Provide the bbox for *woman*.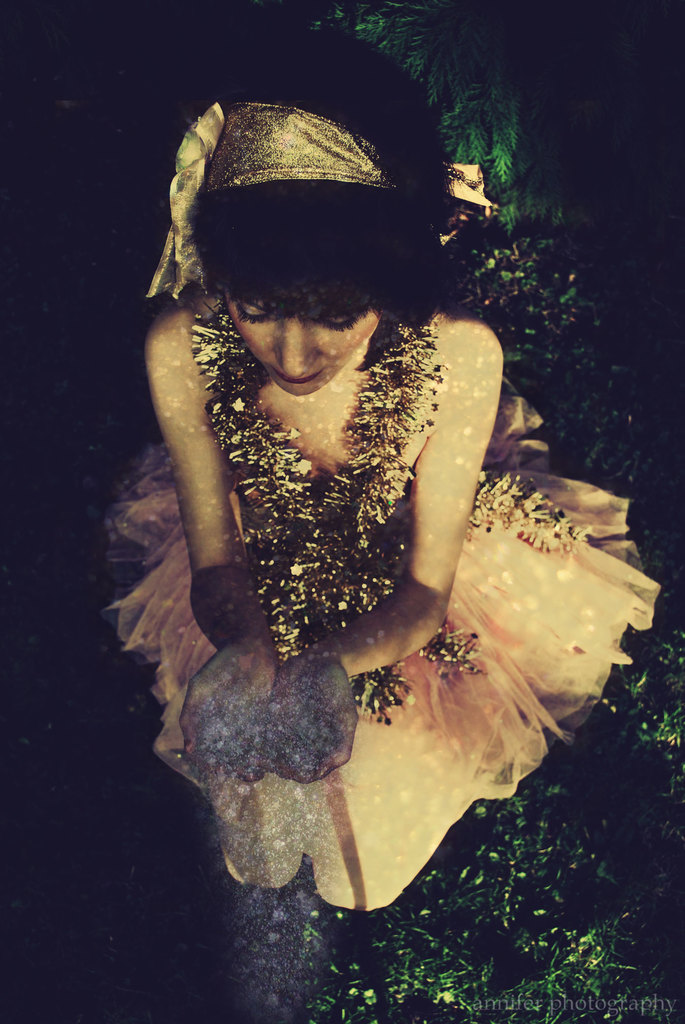
[97, 68, 559, 888].
